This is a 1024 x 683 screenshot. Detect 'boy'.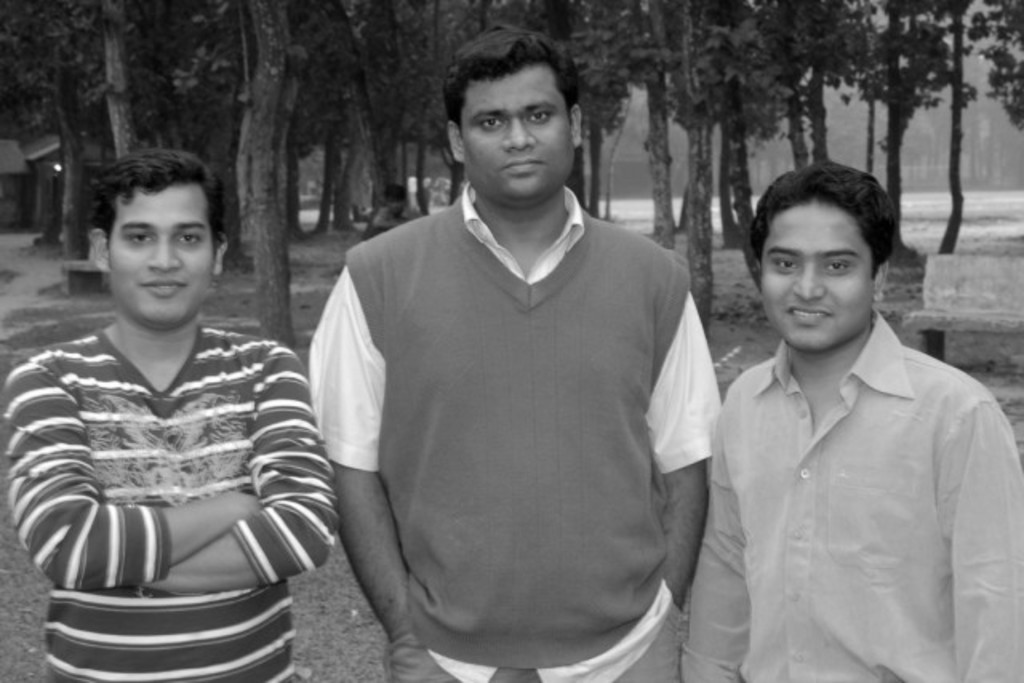
[left=298, top=29, right=731, bottom=664].
